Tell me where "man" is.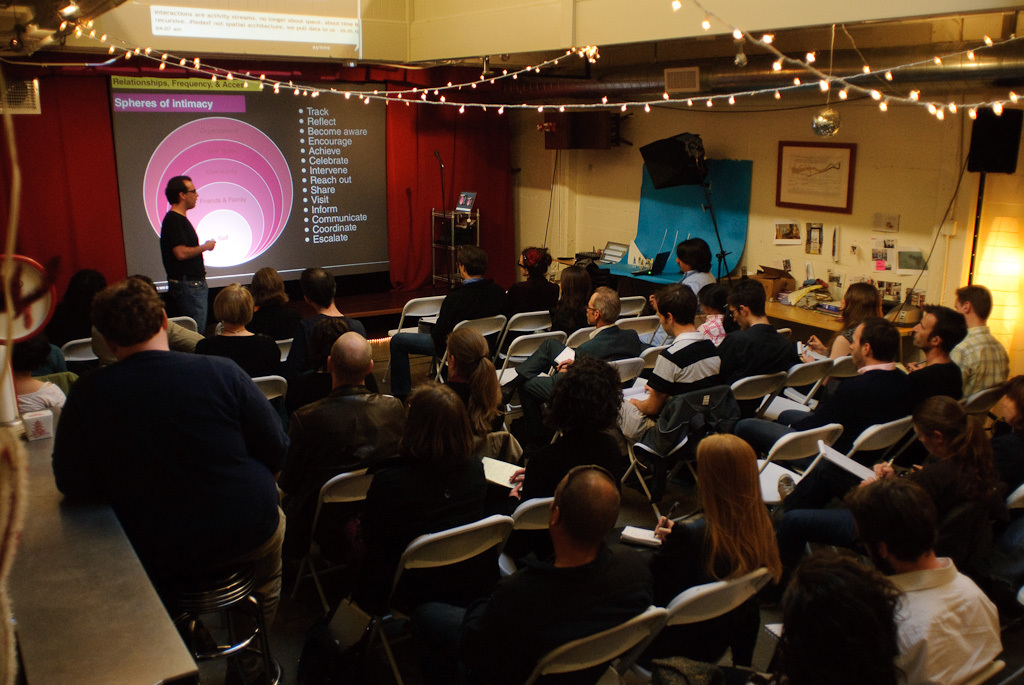
"man" is at crop(615, 281, 720, 458).
